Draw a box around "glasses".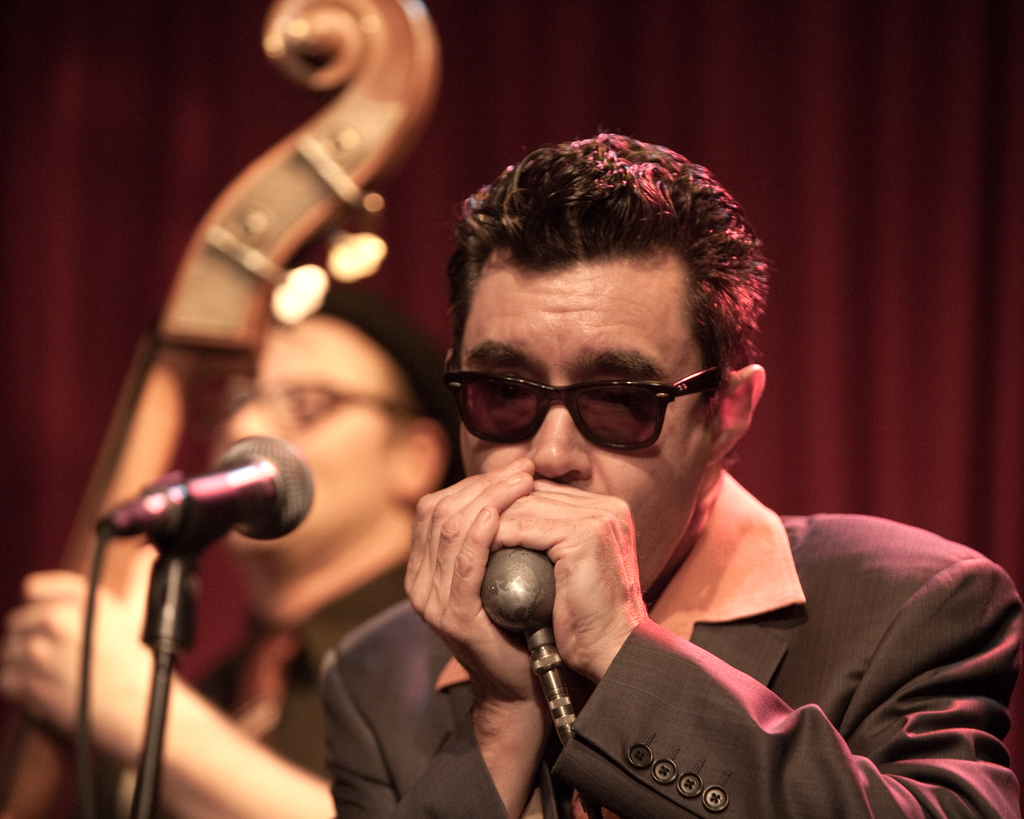
left=442, top=363, right=735, bottom=453.
